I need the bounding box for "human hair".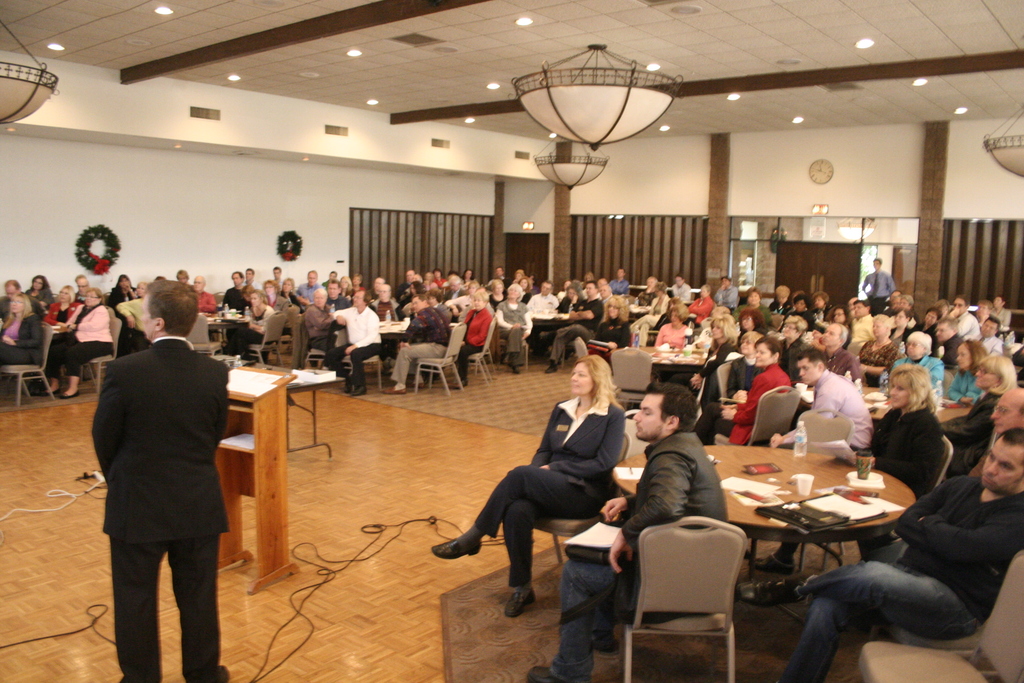
Here it is: pyautogui.locateOnScreen(957, 338, 989, 373).
